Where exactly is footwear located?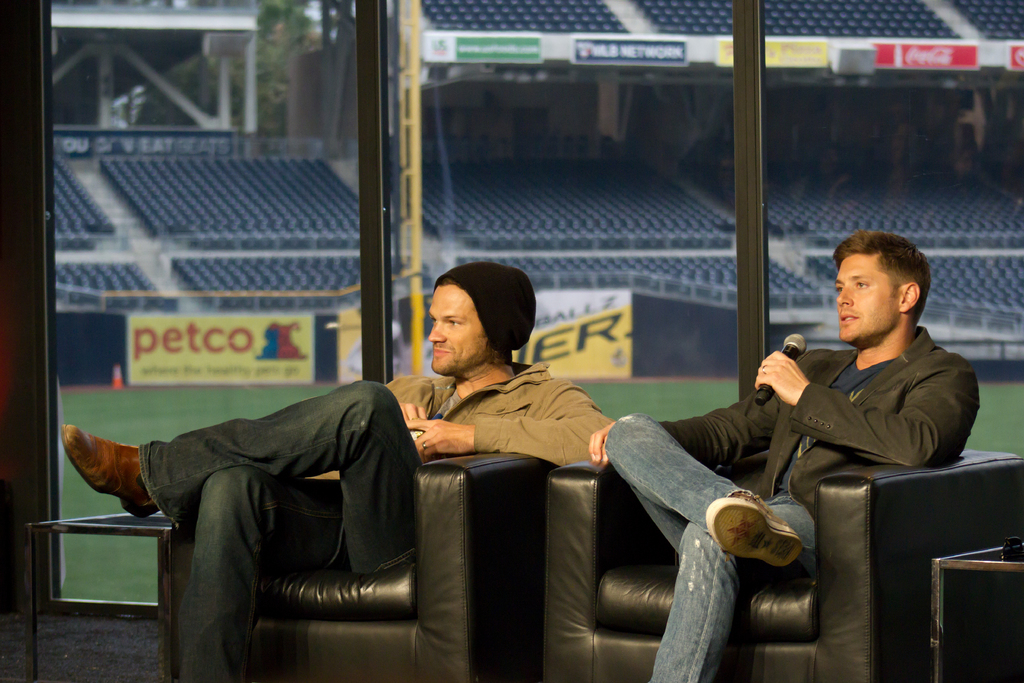
Its bounding box is 63:421:161:522.
